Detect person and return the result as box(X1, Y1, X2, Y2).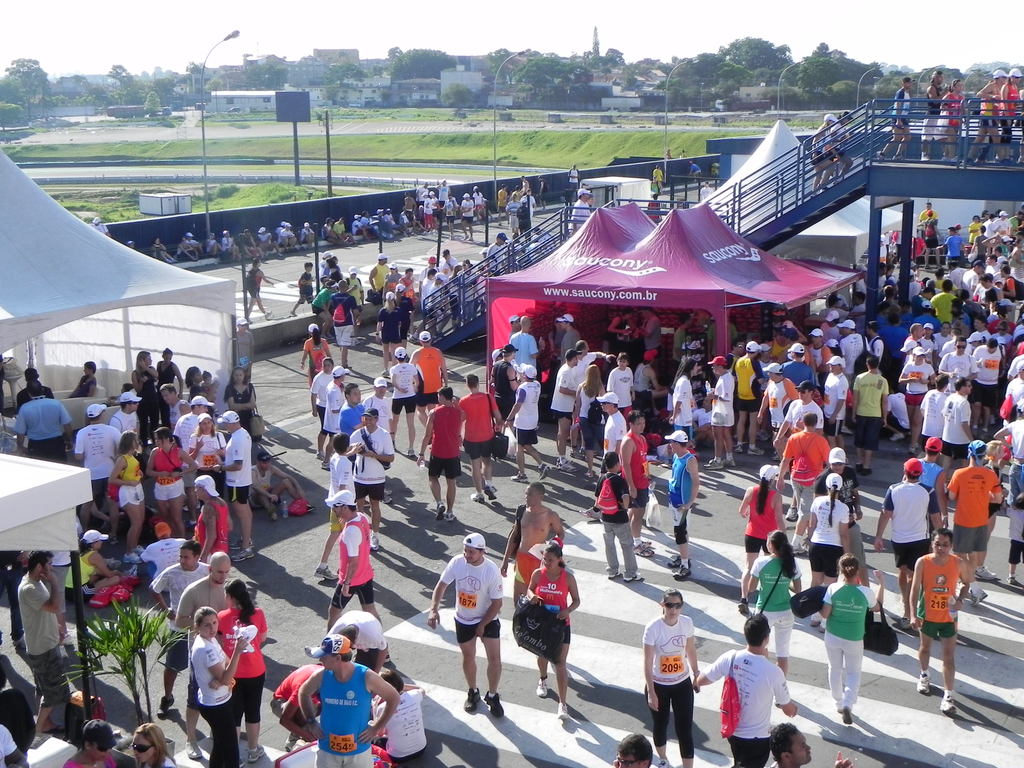
box(905, 525, 974, 719).
